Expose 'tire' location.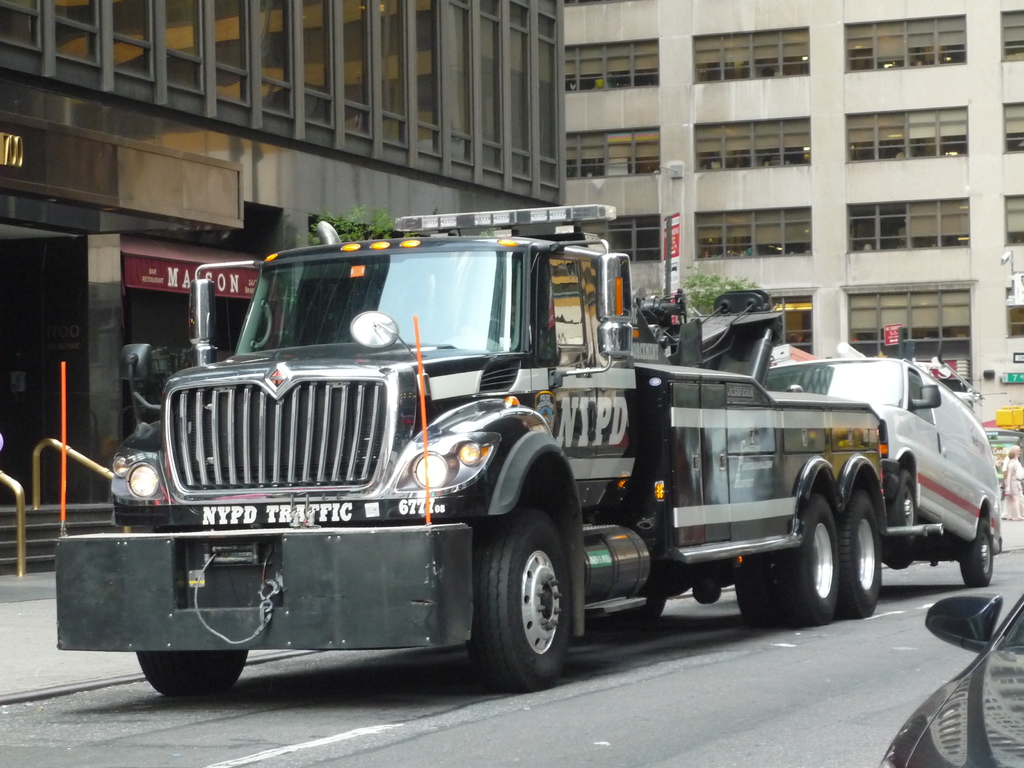
Exposed at x1=506 y1=521 x2=571 y2=694.
